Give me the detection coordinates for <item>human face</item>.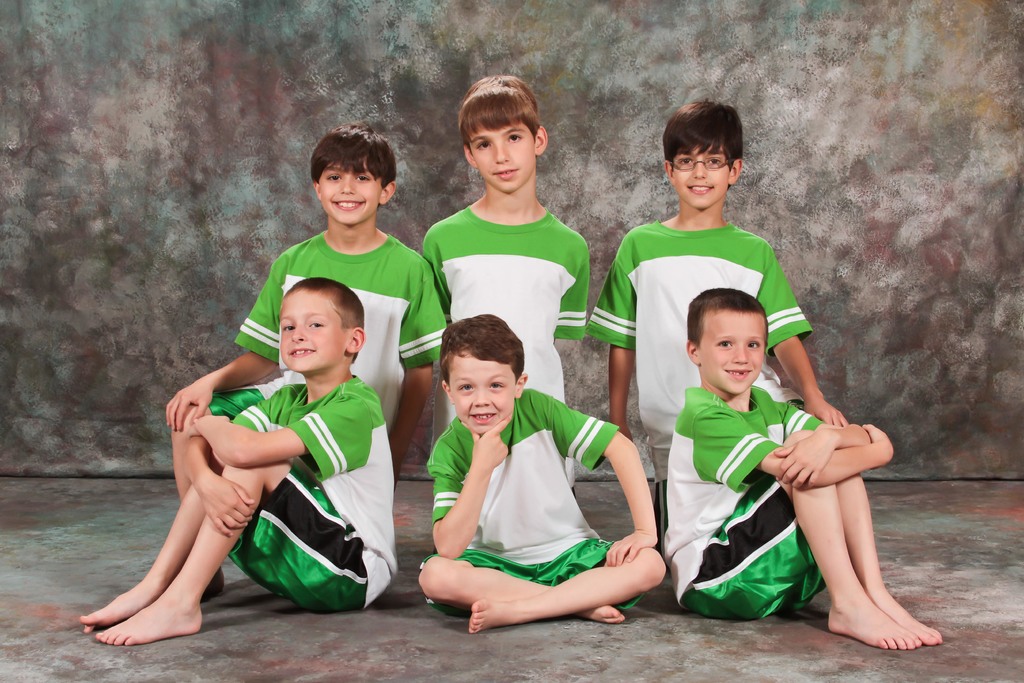
locate(468, 110, 532, 192).
